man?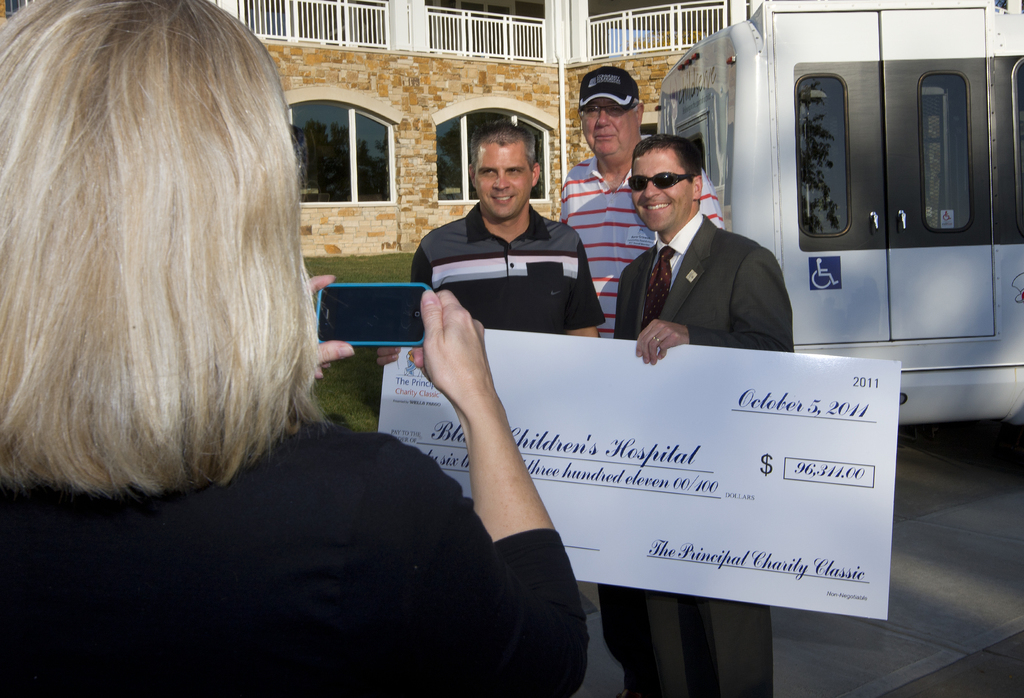
l=524, t=56, r=712, b=368
